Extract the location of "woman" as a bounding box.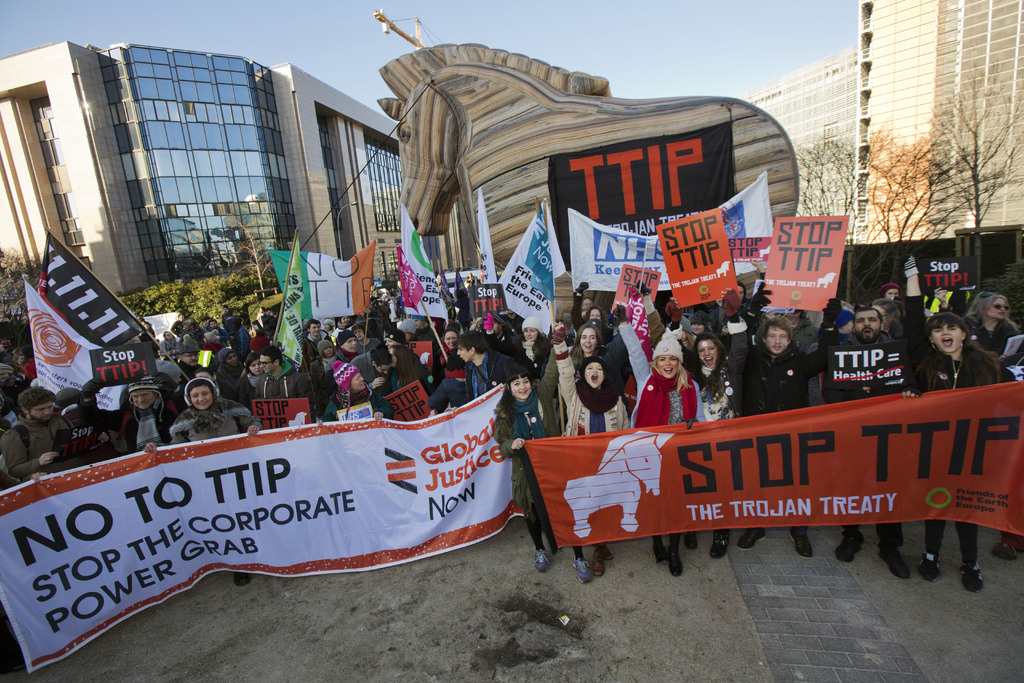
{"x1": 214, "y1": 343, "x2": 245, "y2": 399}.
